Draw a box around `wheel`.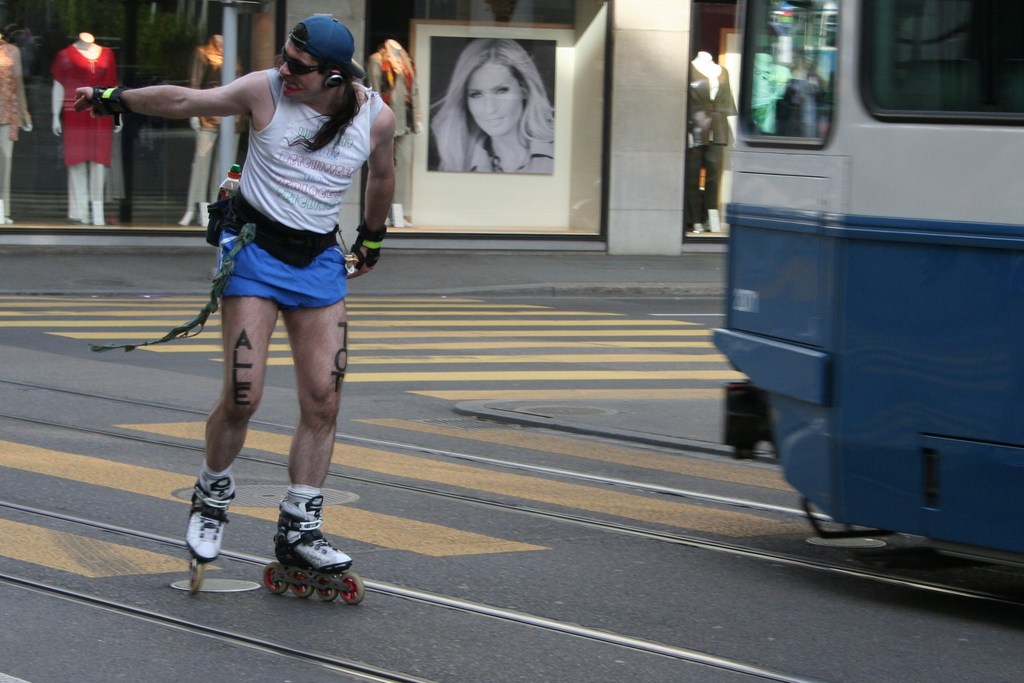
bbox(292, 568, 314, 598).
